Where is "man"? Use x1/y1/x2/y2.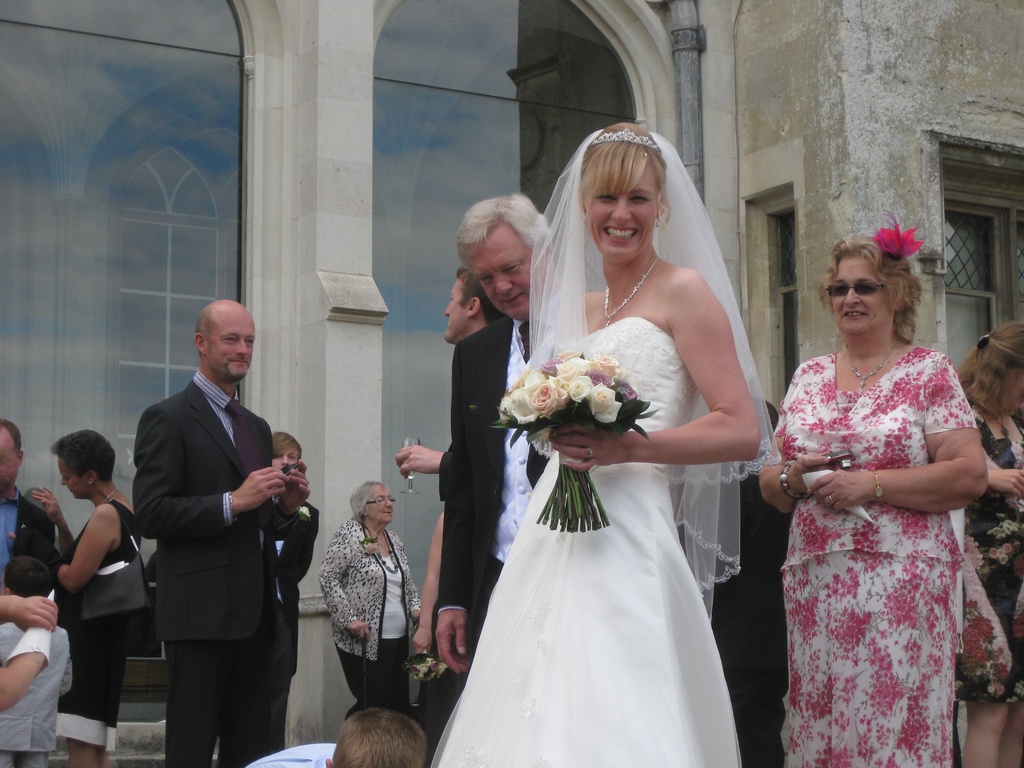
394/266/507/757.
